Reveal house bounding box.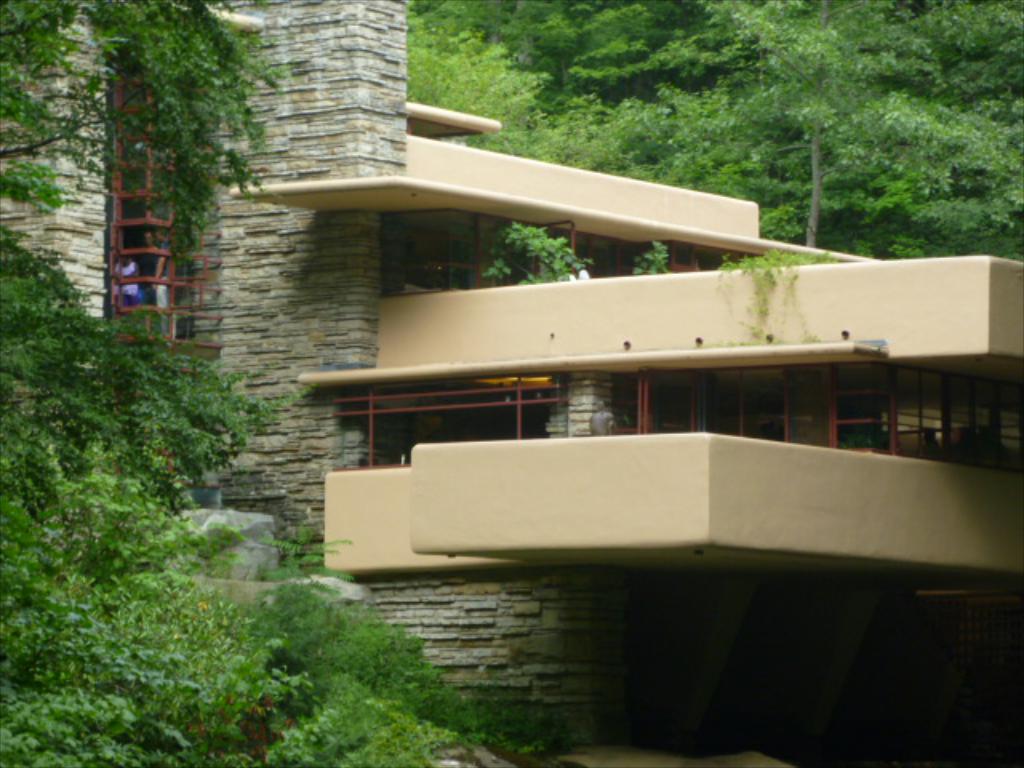
Revealed: left=352, top=171, right=1022, bottom=766.
